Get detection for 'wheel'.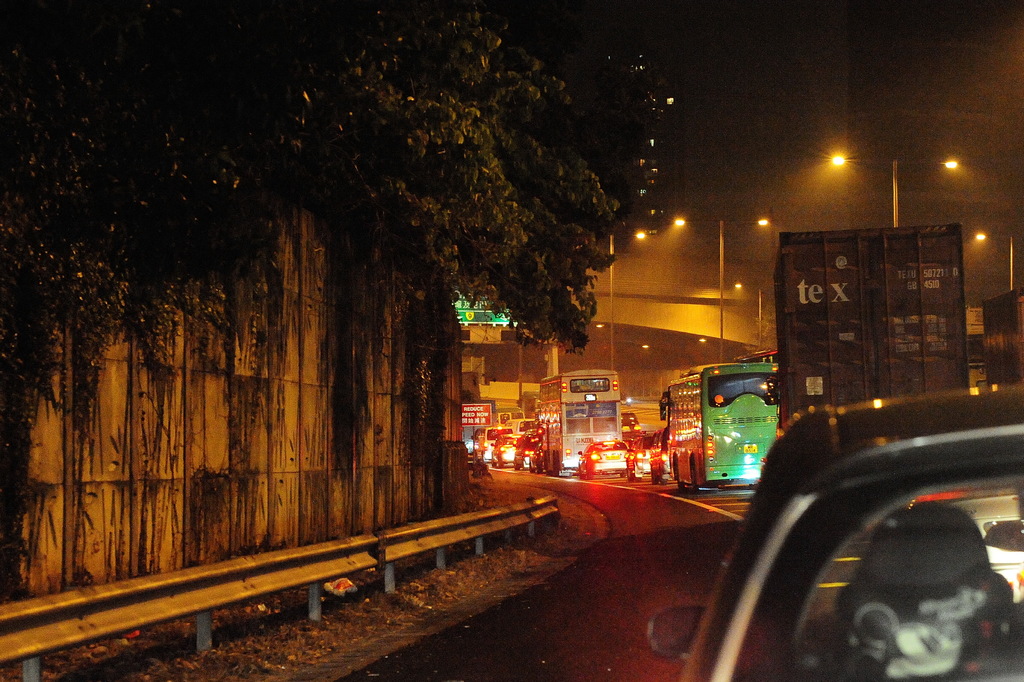
Detection: pyautogui.locateOnScreen(662, 478, 666, 485).
